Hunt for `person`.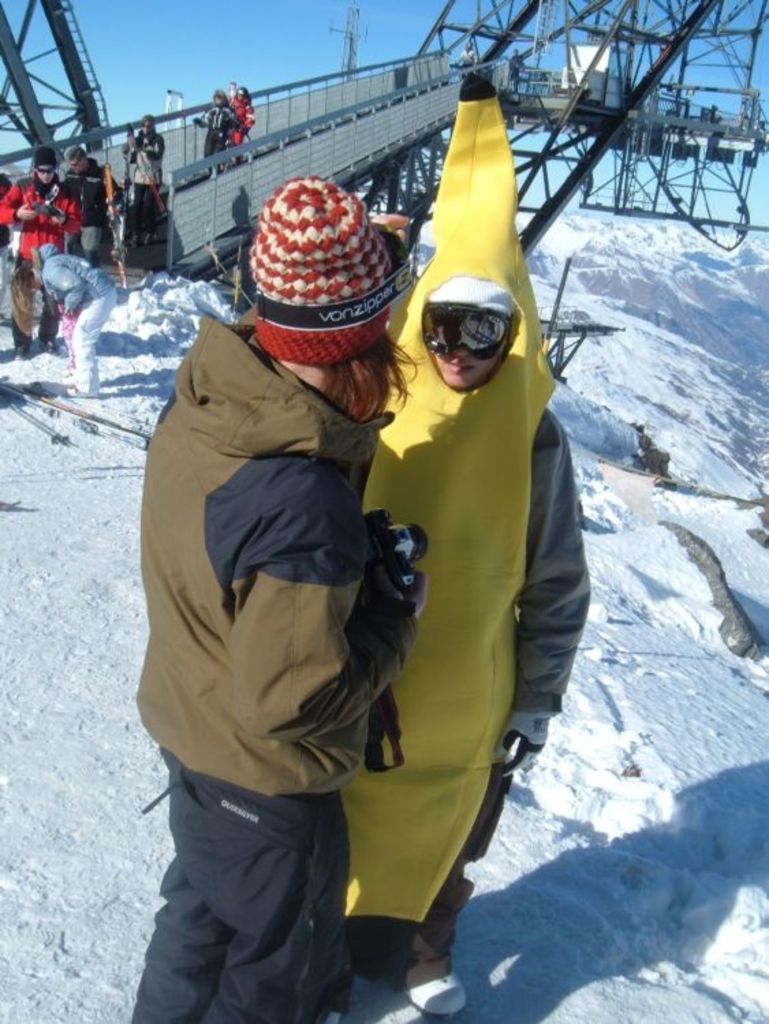
Hunted down at 123,176,440,1023.
